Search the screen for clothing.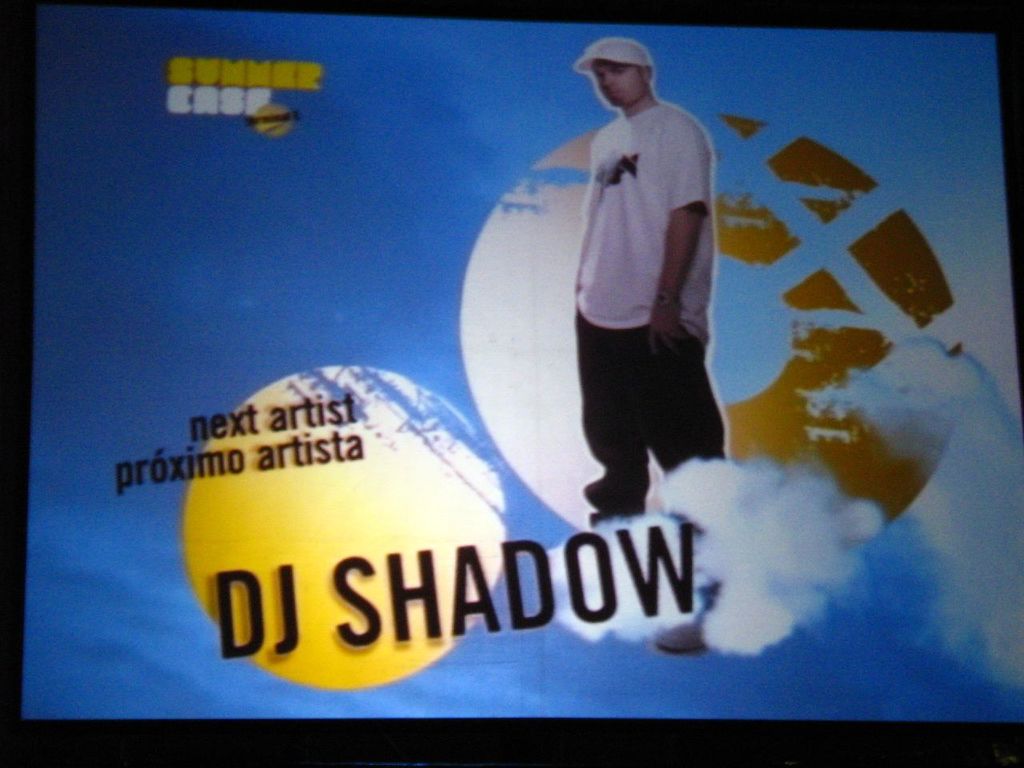
Found at (left=506, top=40, right=741, bottom=534).
